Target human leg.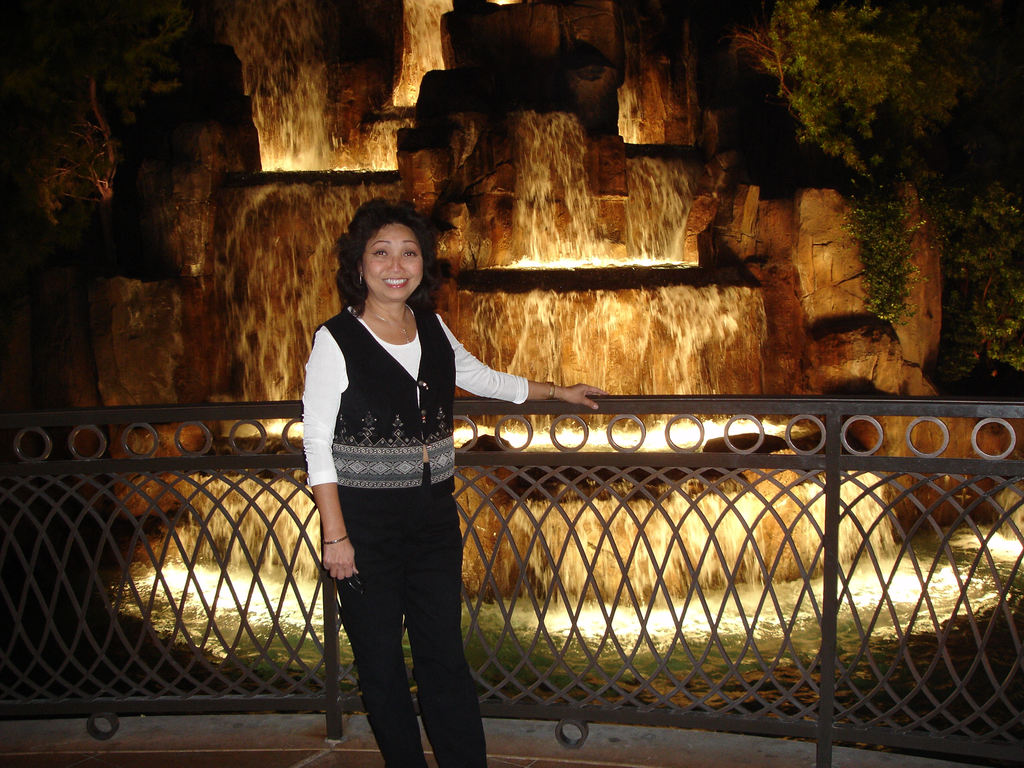
Target region: bbox(318, 490, 424, 767).
